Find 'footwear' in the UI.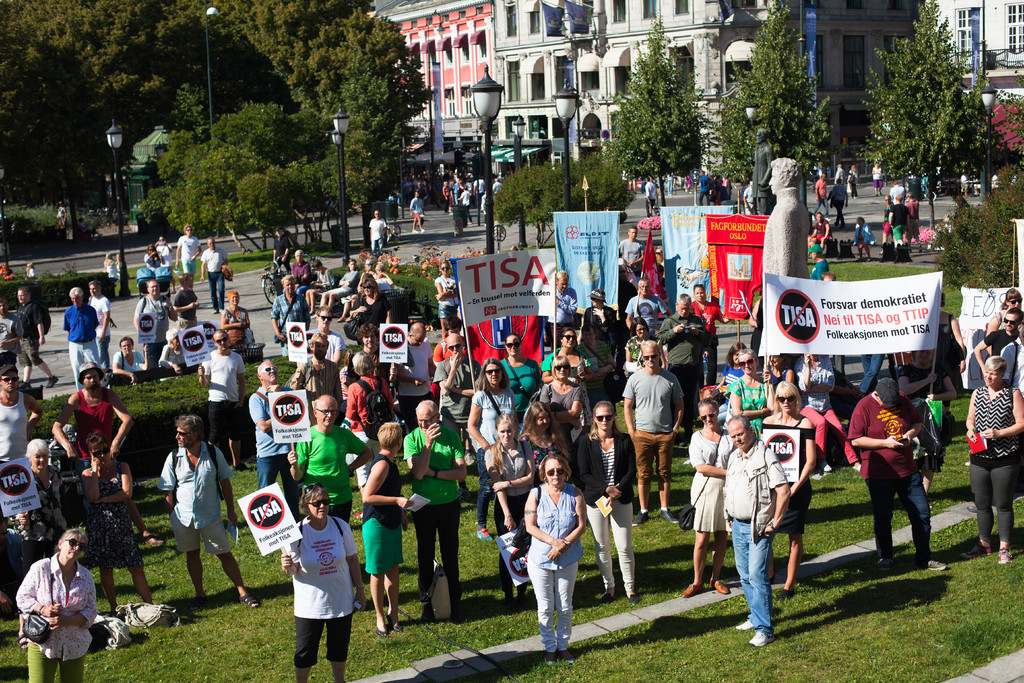
UI element at (left=684, top=582, right=707, bottom=602).
